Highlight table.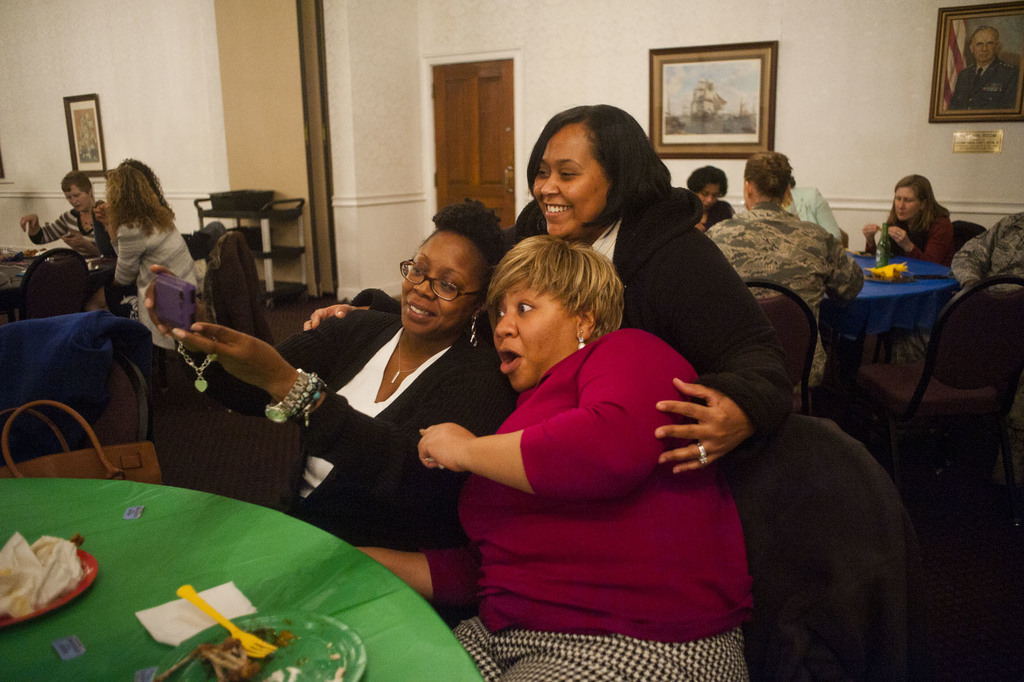
Highlighted region: 828,254,955,332.
